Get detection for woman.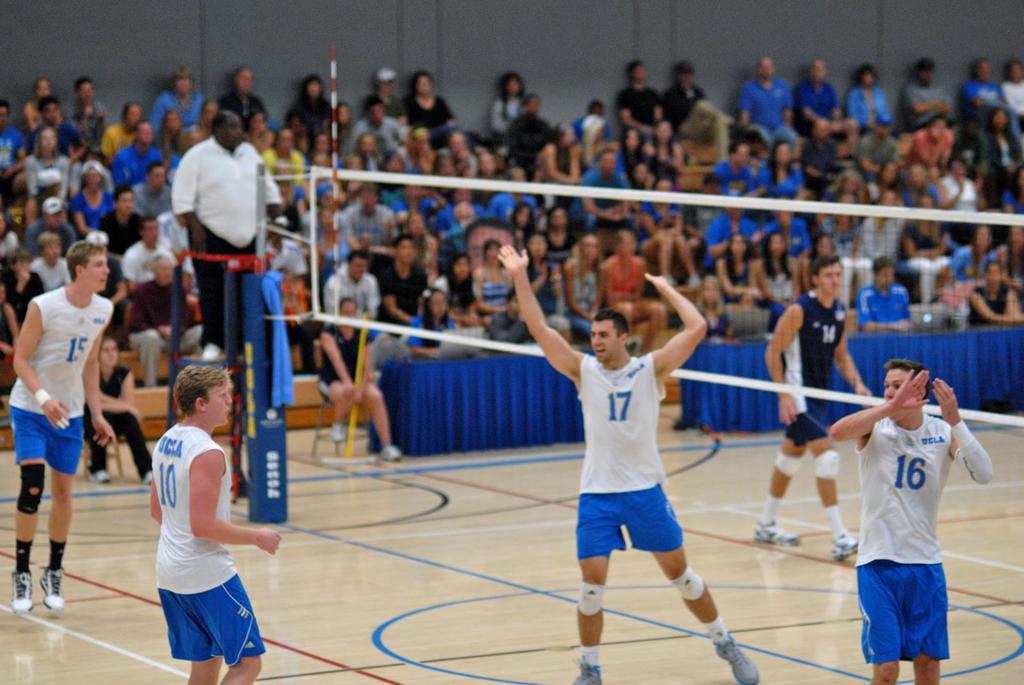
Detection: (416, 282, 454, 354).
